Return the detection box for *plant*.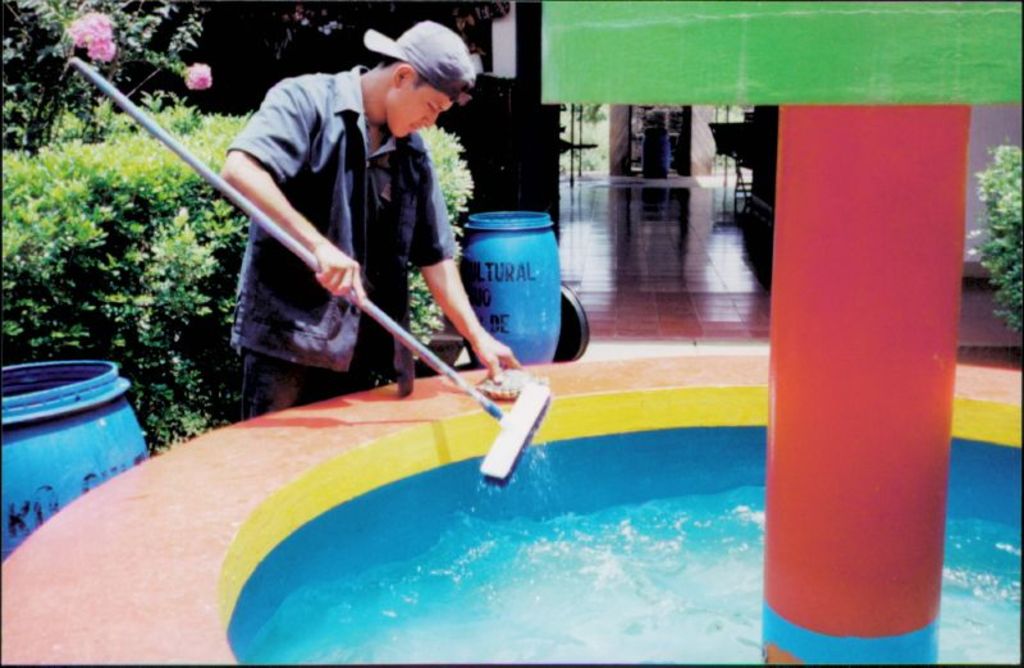
(x1=974, y1=137, x2=1021, y2=334).
